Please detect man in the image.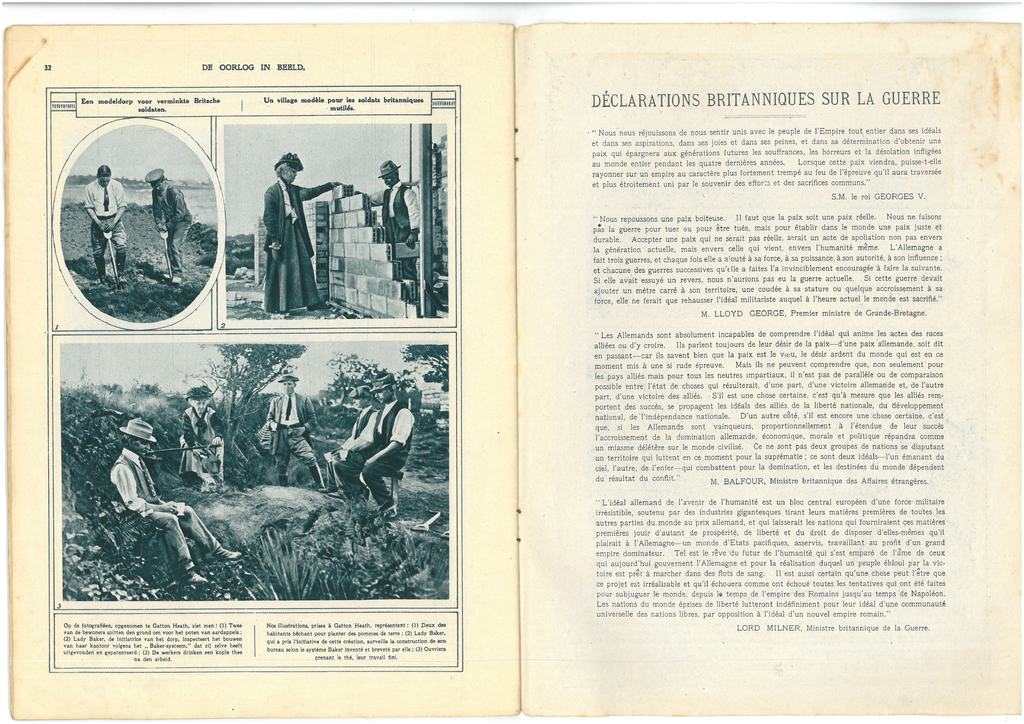
locate(266, 373, 325, 486).
